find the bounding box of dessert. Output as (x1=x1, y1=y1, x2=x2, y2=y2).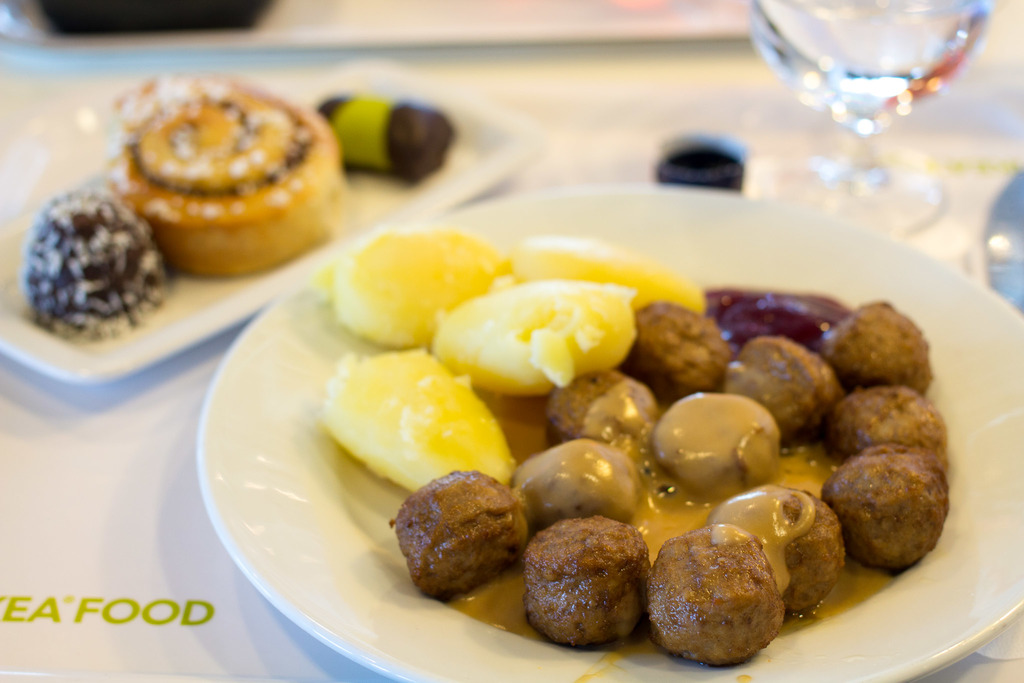
(x1=122, y1=76, x2=349, y2=277).
